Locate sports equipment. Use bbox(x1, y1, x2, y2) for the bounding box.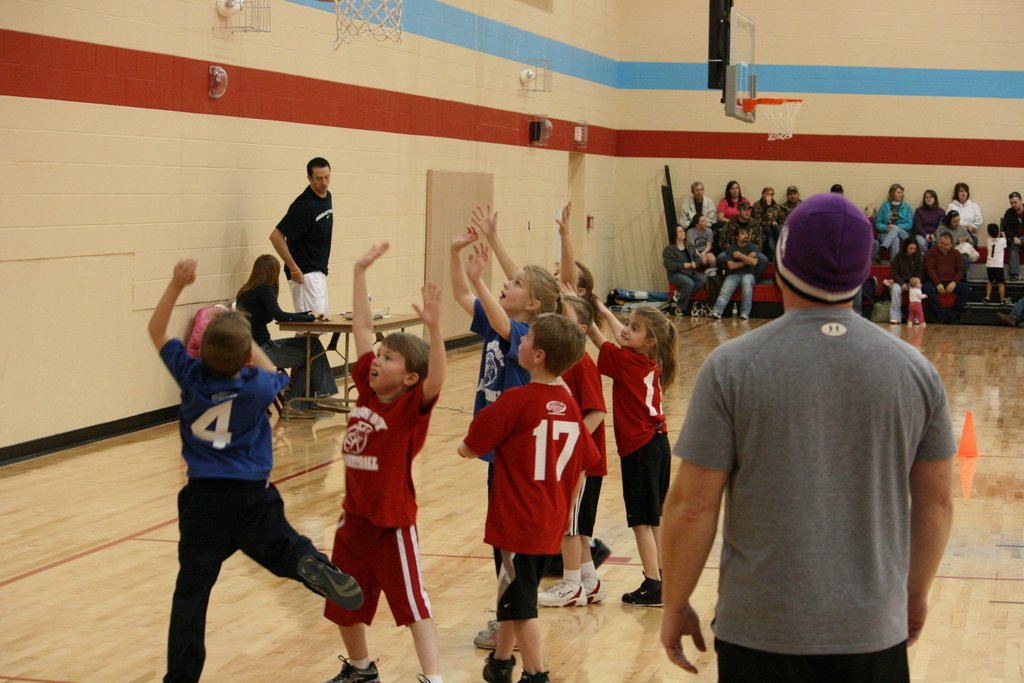
bbox(541, 586, 586, 607).
